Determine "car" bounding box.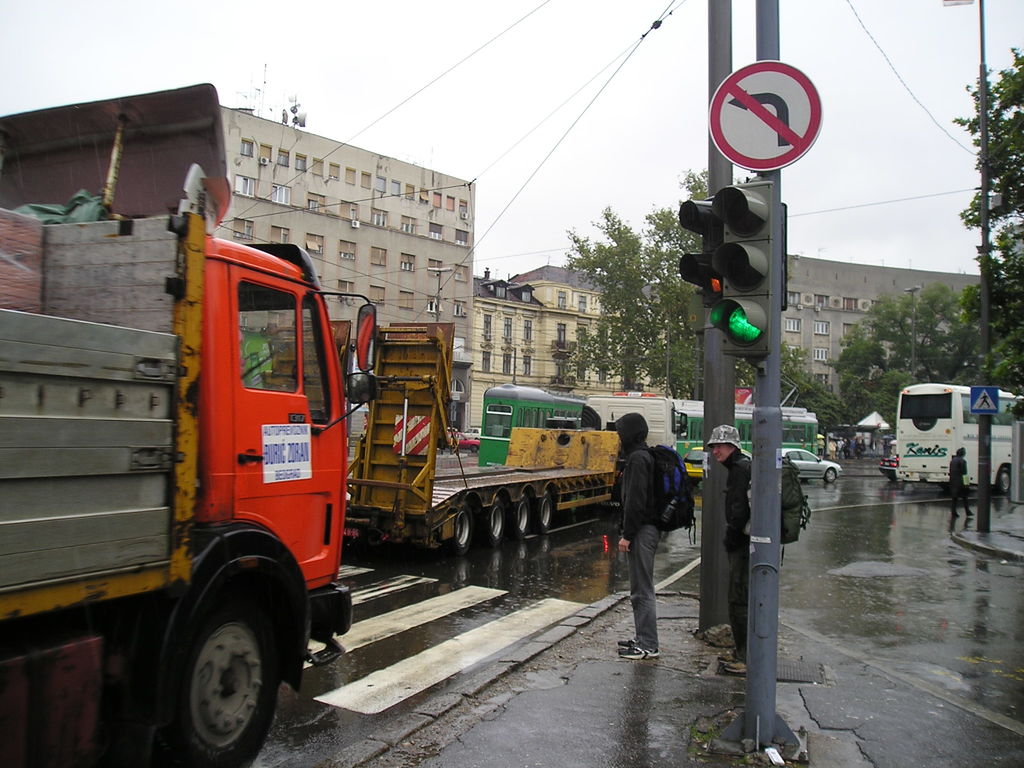
Determined: 448,427,458,434.
